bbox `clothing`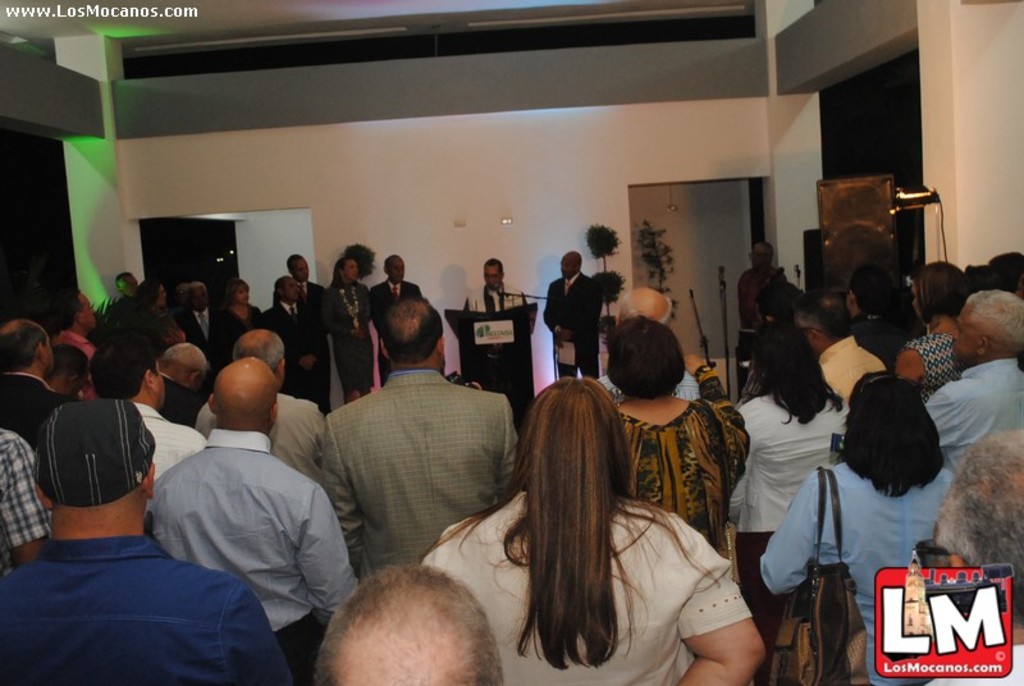
l=265, t=388, r=339, b=512
